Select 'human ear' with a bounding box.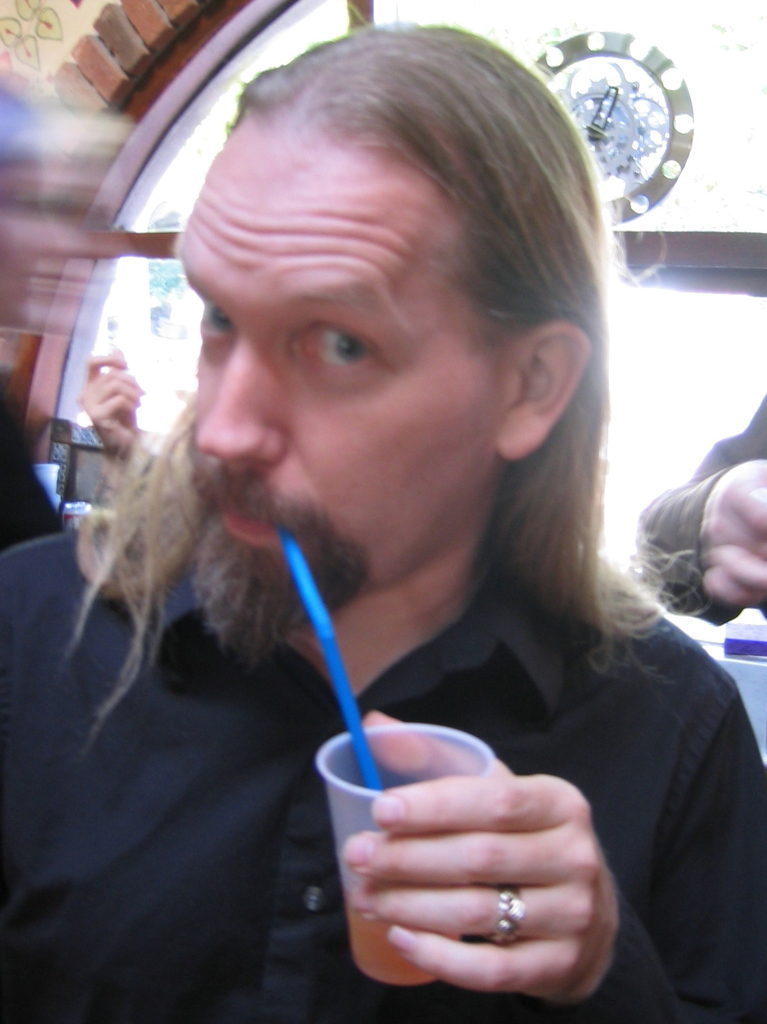
493,316,588,459.
